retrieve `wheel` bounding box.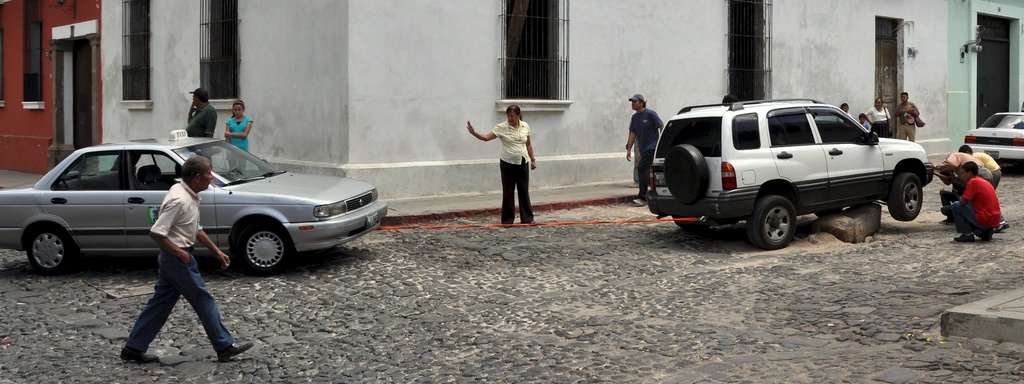
Bounding box: locate(13, 222, 79, 275).
